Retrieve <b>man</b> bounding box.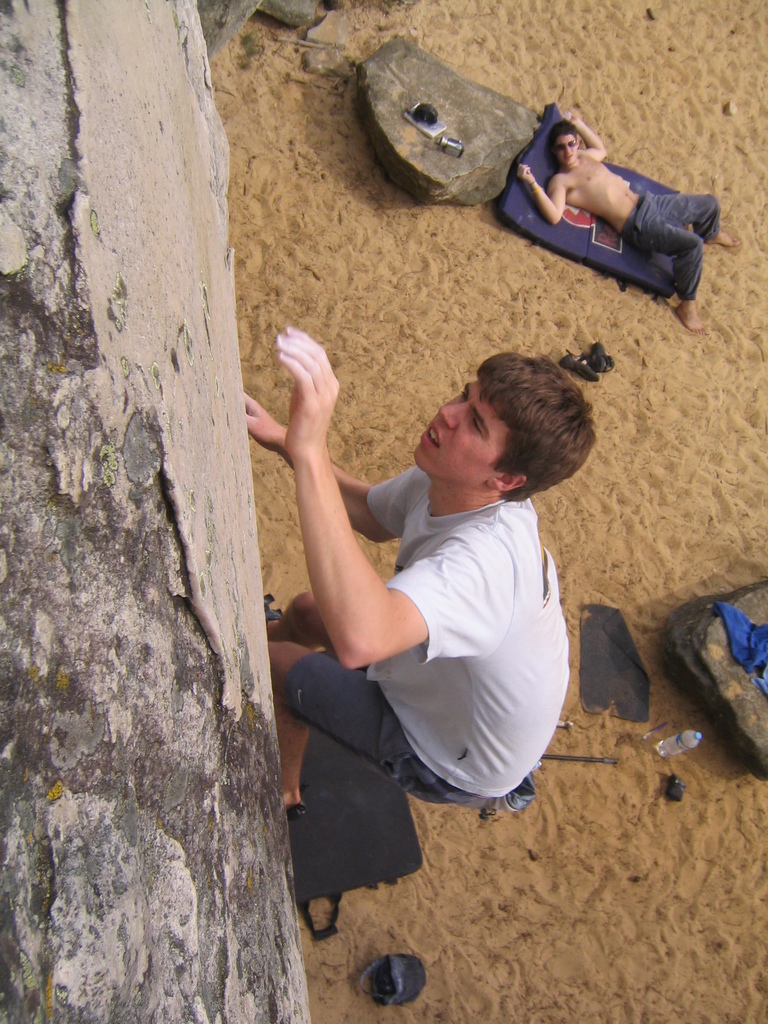
Bounding box: rect(495, 95, 733, 301).
